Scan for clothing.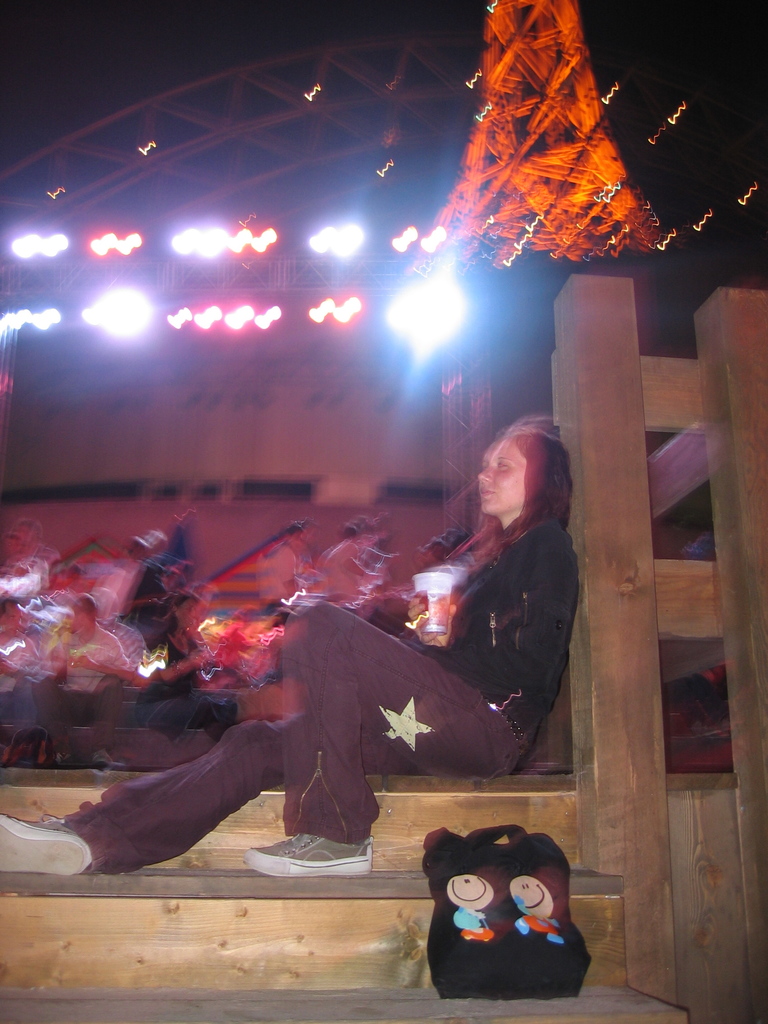
Scan result: Rect(105, 616, 154, 678).
